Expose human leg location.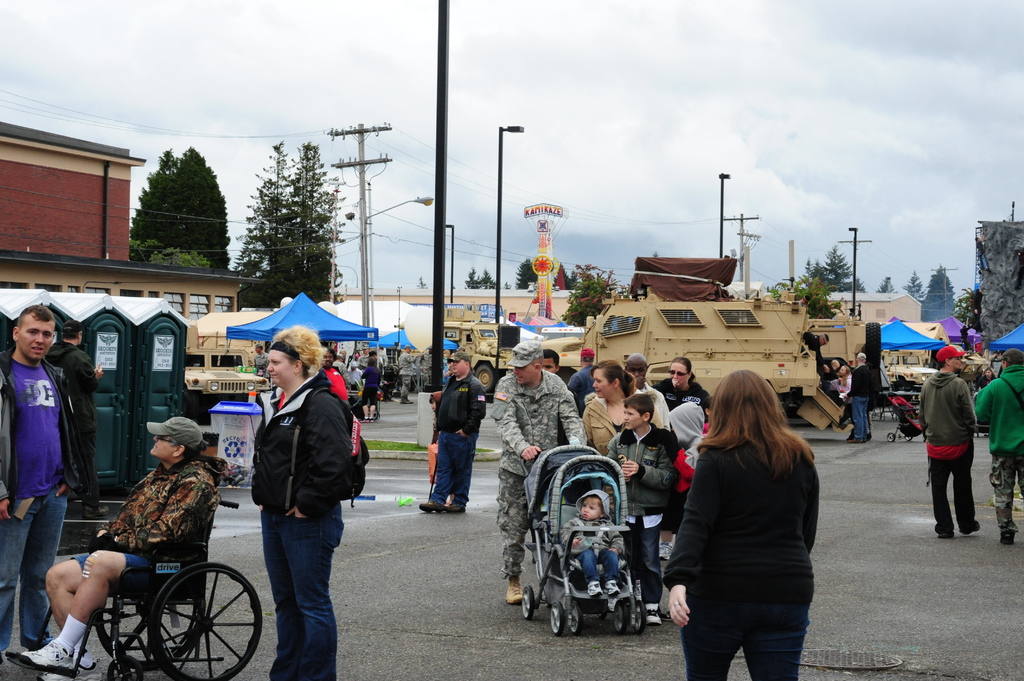
Exposed at left=849, top=398, right=868, bottom=444.
